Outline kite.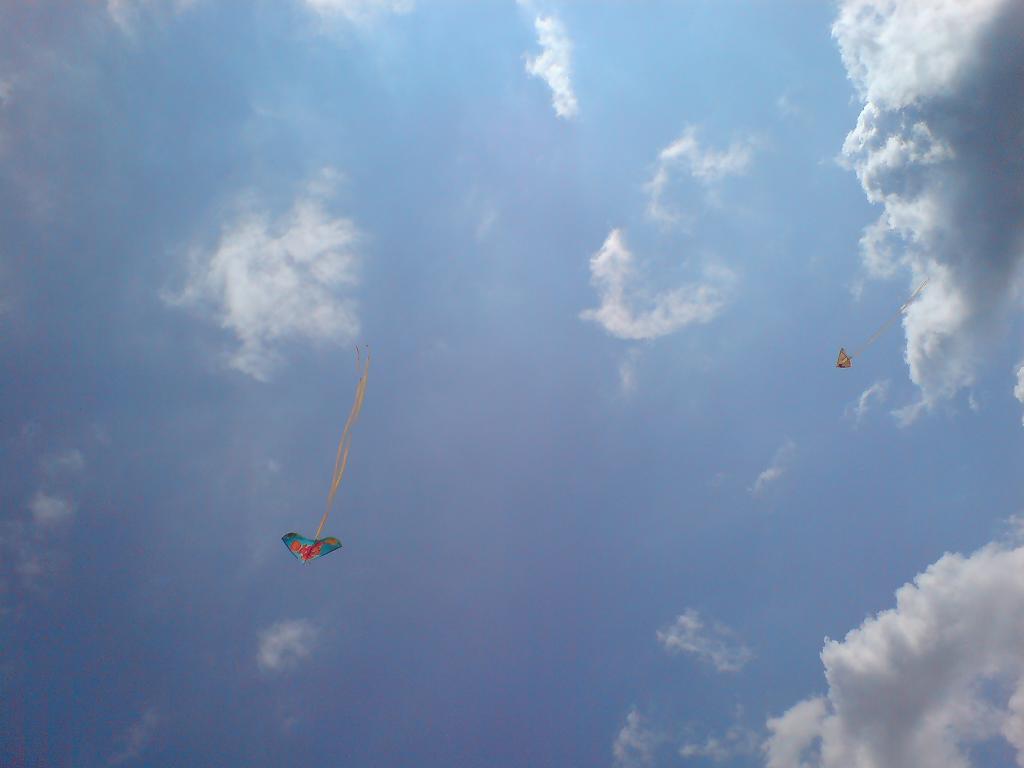
Outline: region(836, 273, 935, 371).
